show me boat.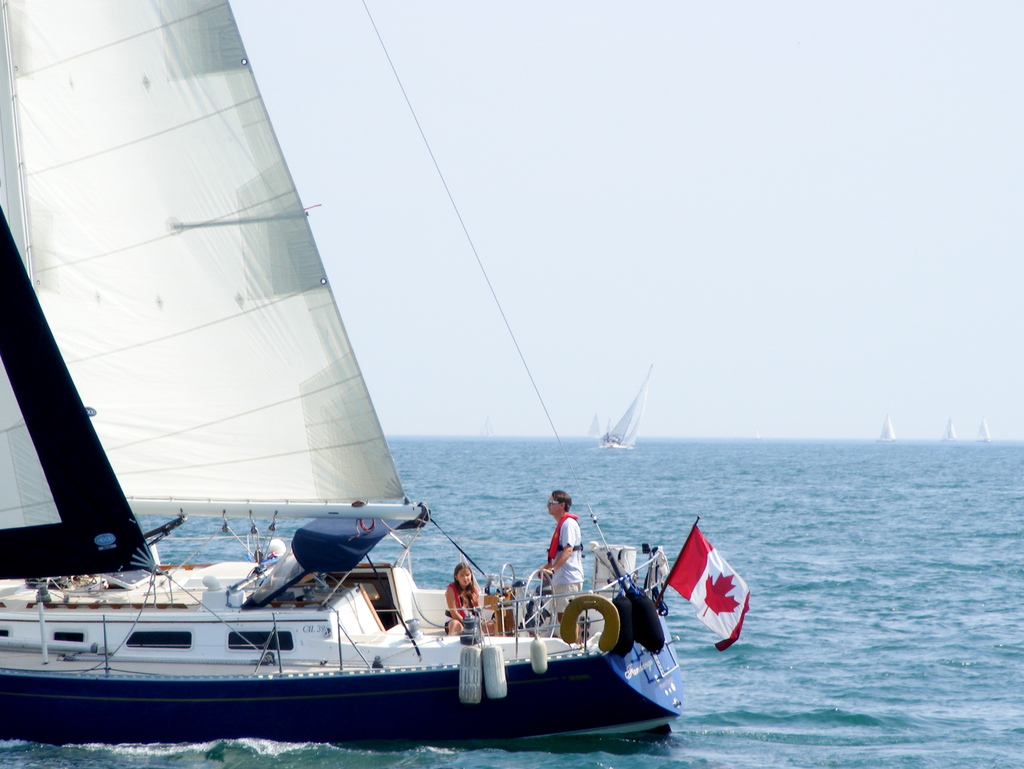
boat is here: {"x1": 977, "y1": 418, "x2": 990, "y2": 442}.
